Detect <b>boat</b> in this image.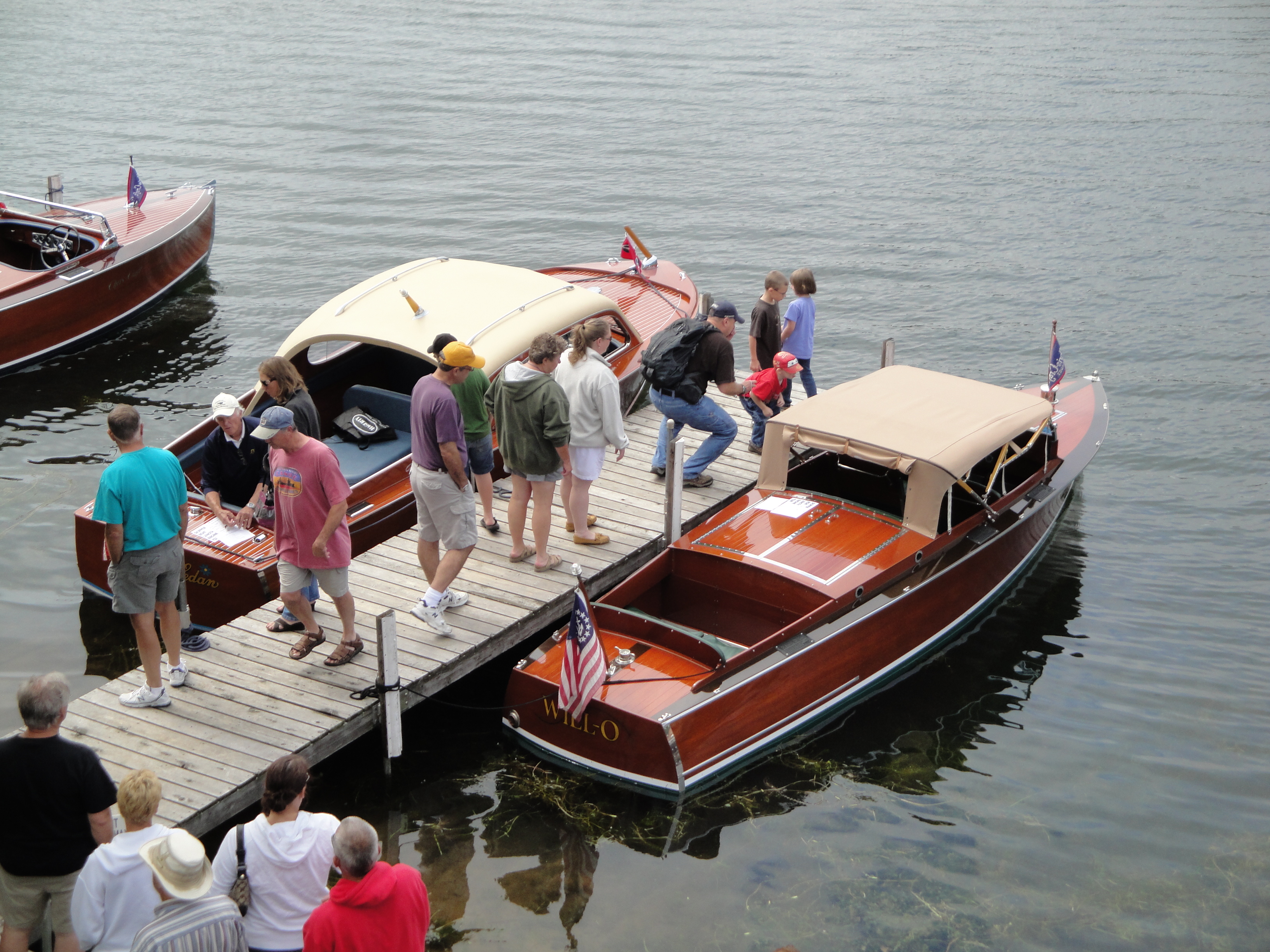
Detection: x1=191, y1=110, x2=433, y2=319.
